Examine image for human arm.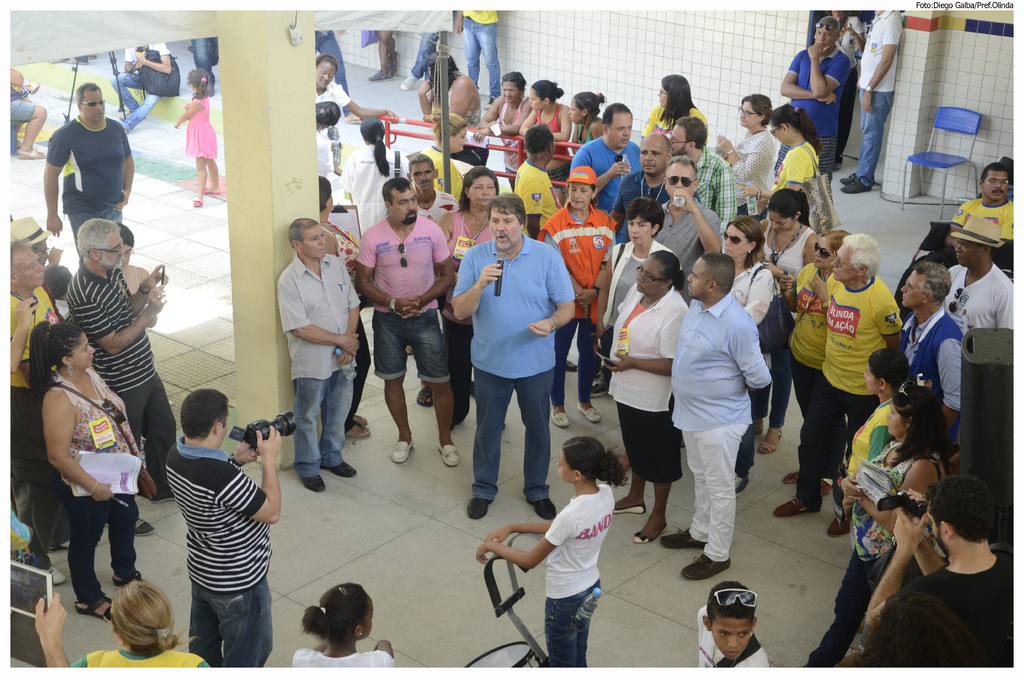
Examination result: region(731, 141, 810, 200).
